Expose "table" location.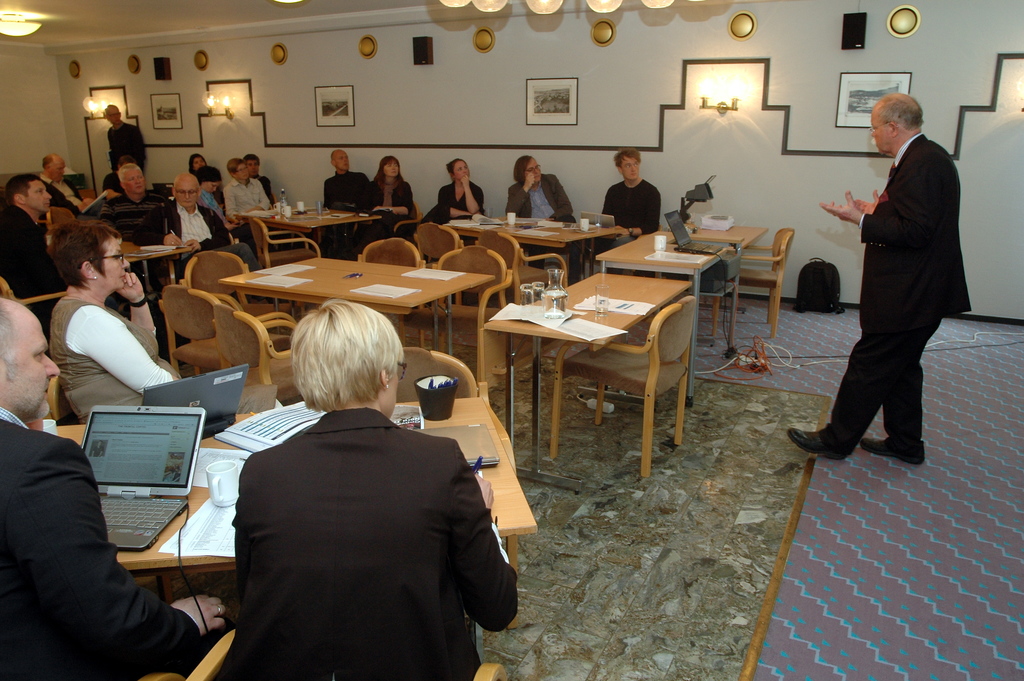
Exposed at crop(445, 215, 623, 282).
